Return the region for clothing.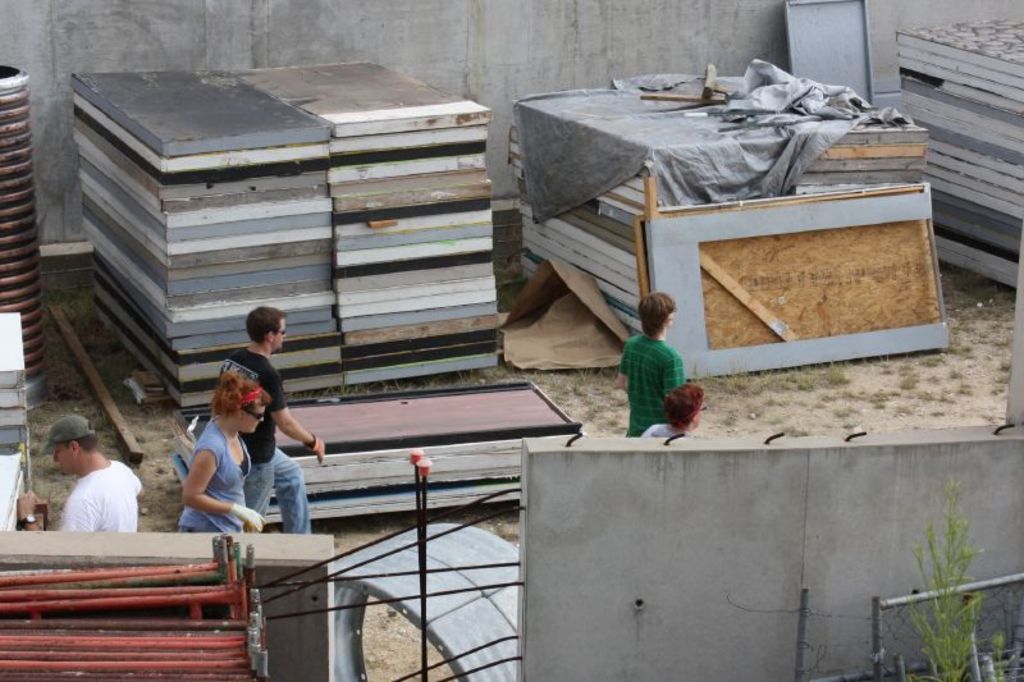
<box>177,424,244,528</box>.
